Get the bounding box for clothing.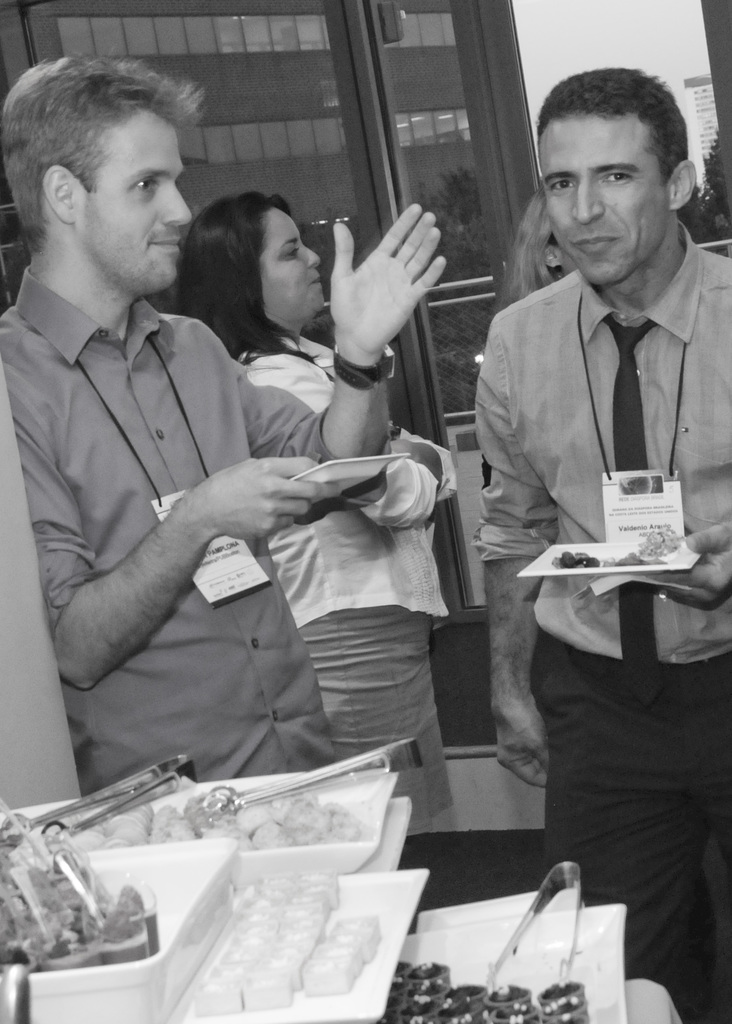
detection(463, 262, 731, 1023).
